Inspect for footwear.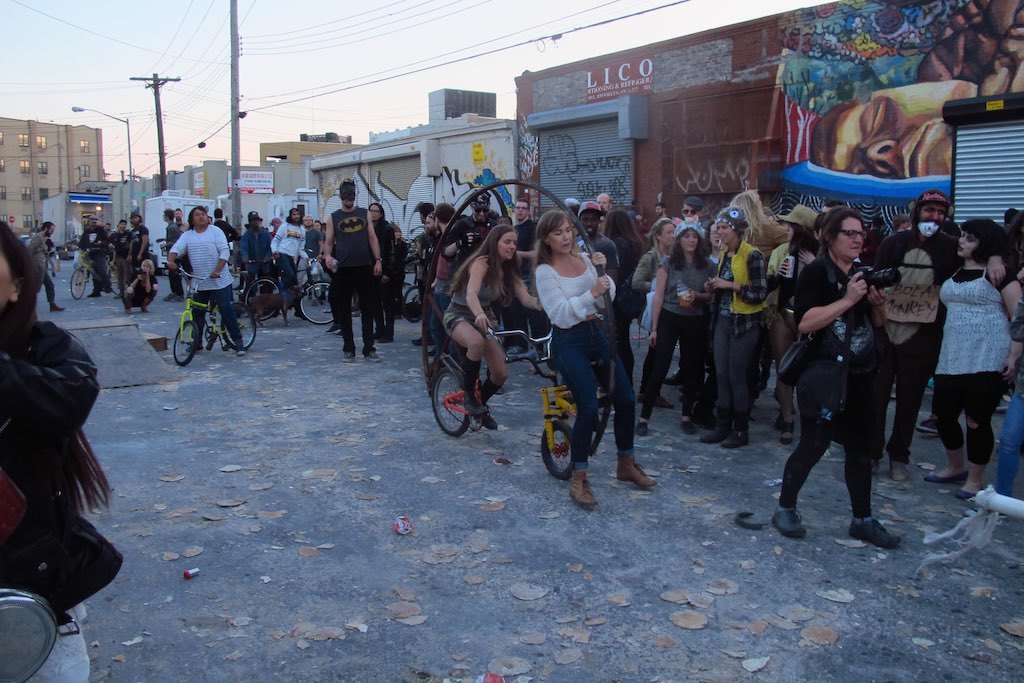
Inspection: locate(915, 417, 940, 436).
